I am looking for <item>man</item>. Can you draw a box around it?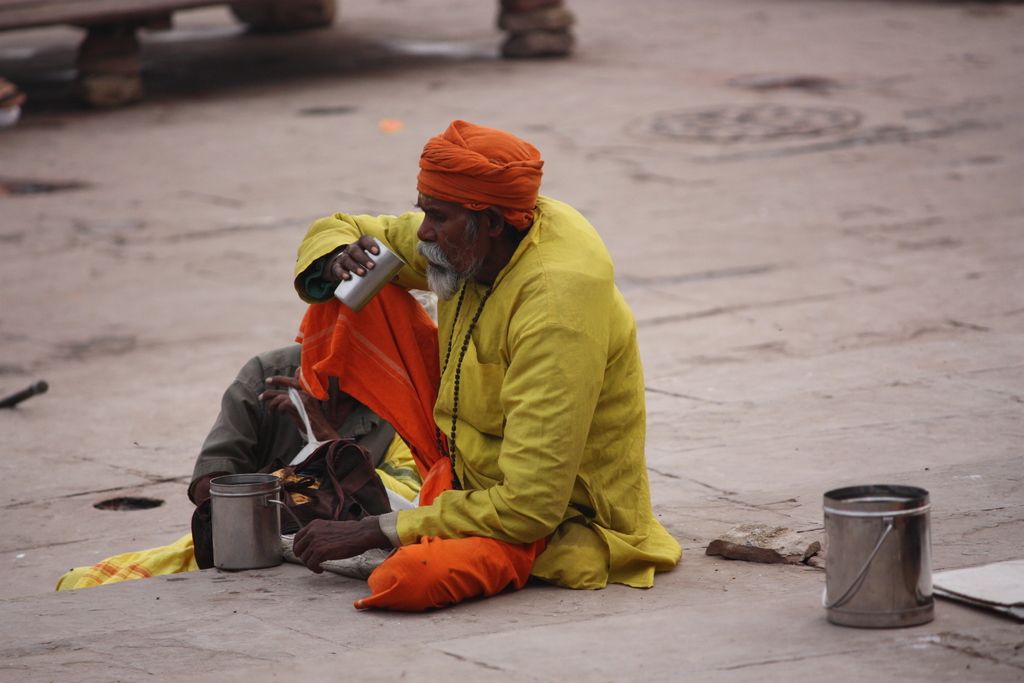
Sure, the bounding box is [left=319, top=127, right=658, bottom=621].
